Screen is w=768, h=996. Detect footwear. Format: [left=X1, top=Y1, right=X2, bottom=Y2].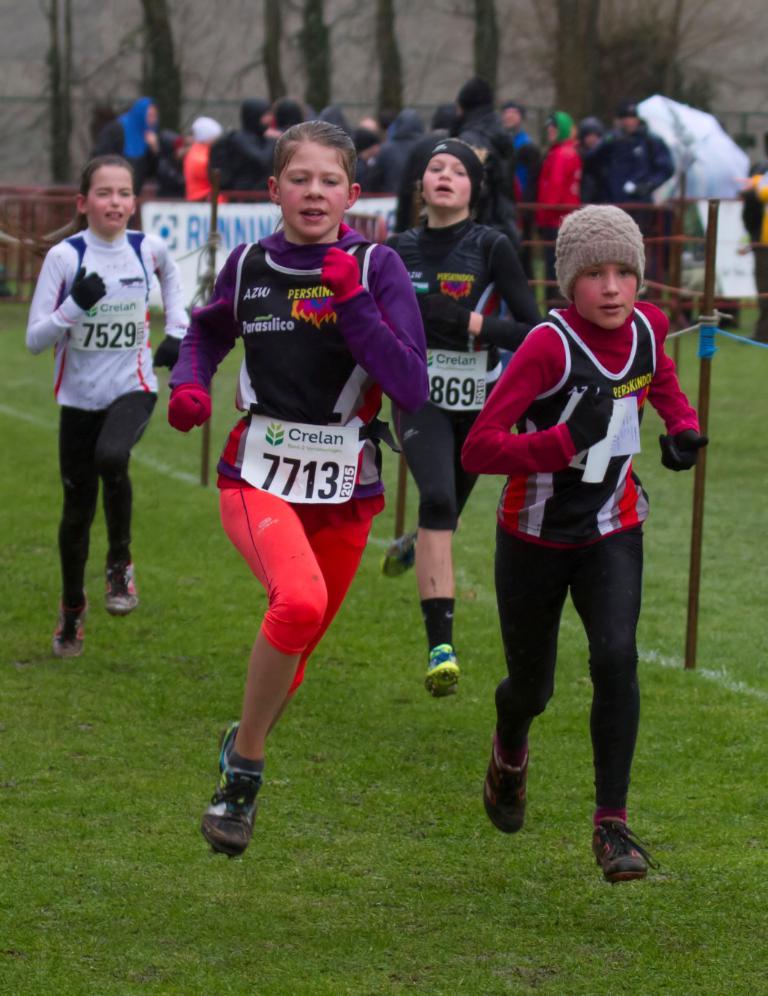
[left=423, top=641, right=462, bottom=702].
